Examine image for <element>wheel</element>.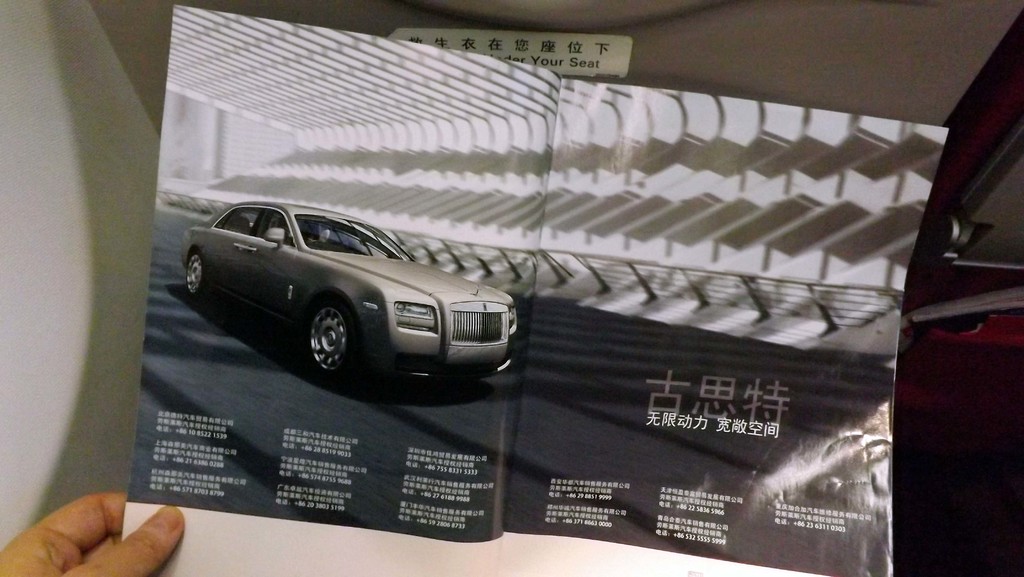
Examination result: [left=182, top=248, right=209, bottom=300].
